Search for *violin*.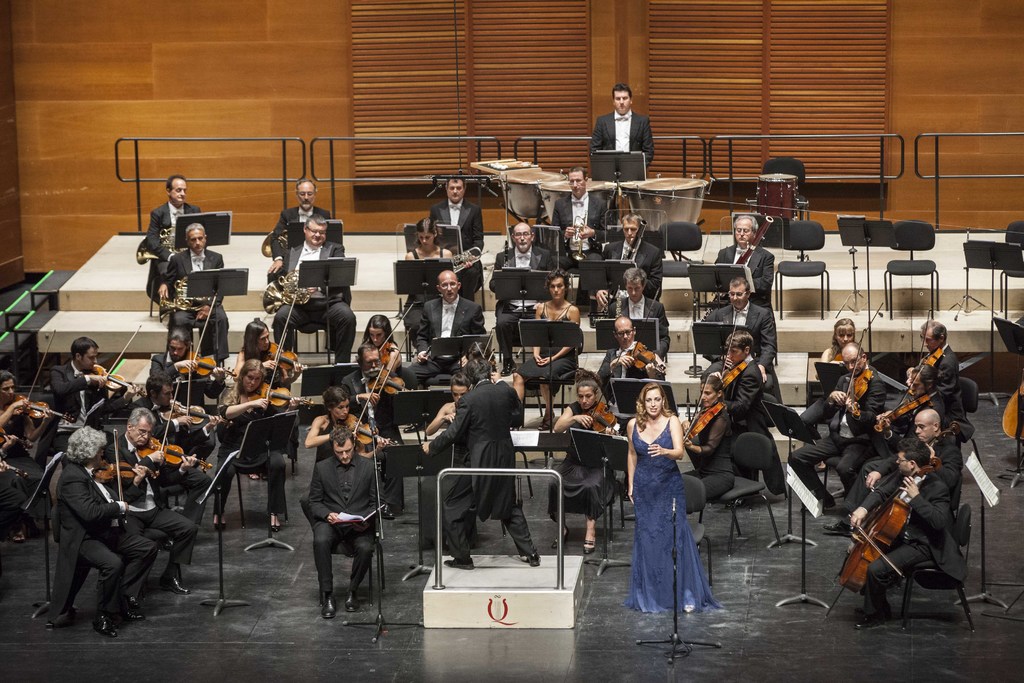
Found at x1=243, y1=334, x2=318, y2=423.
